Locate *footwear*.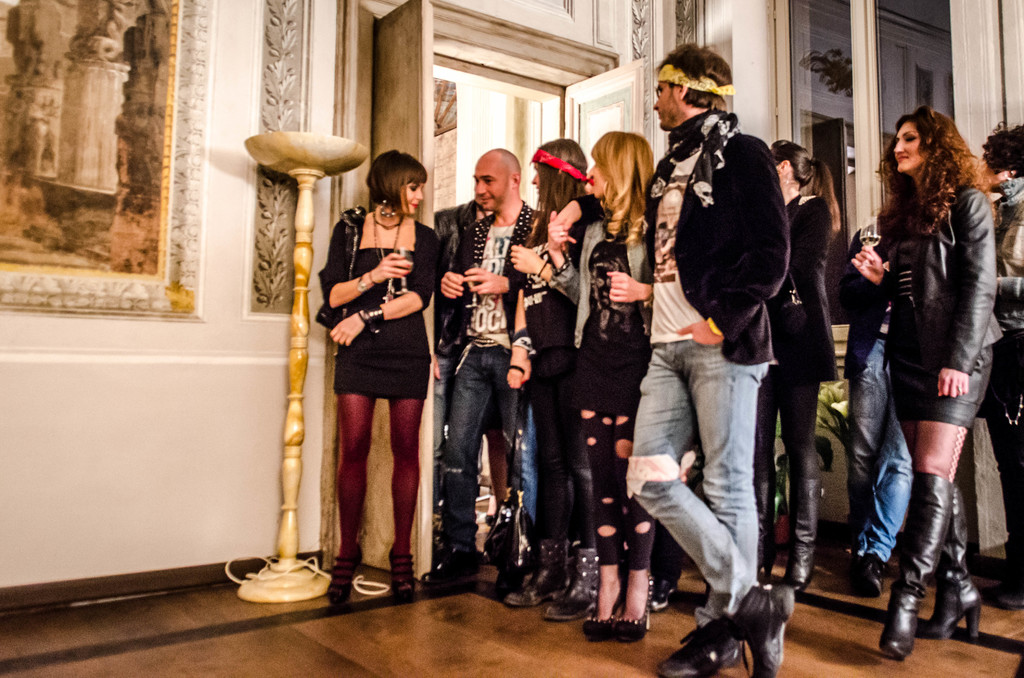
Bounding box: [left=732, top=585, right=792, bottom=677].
